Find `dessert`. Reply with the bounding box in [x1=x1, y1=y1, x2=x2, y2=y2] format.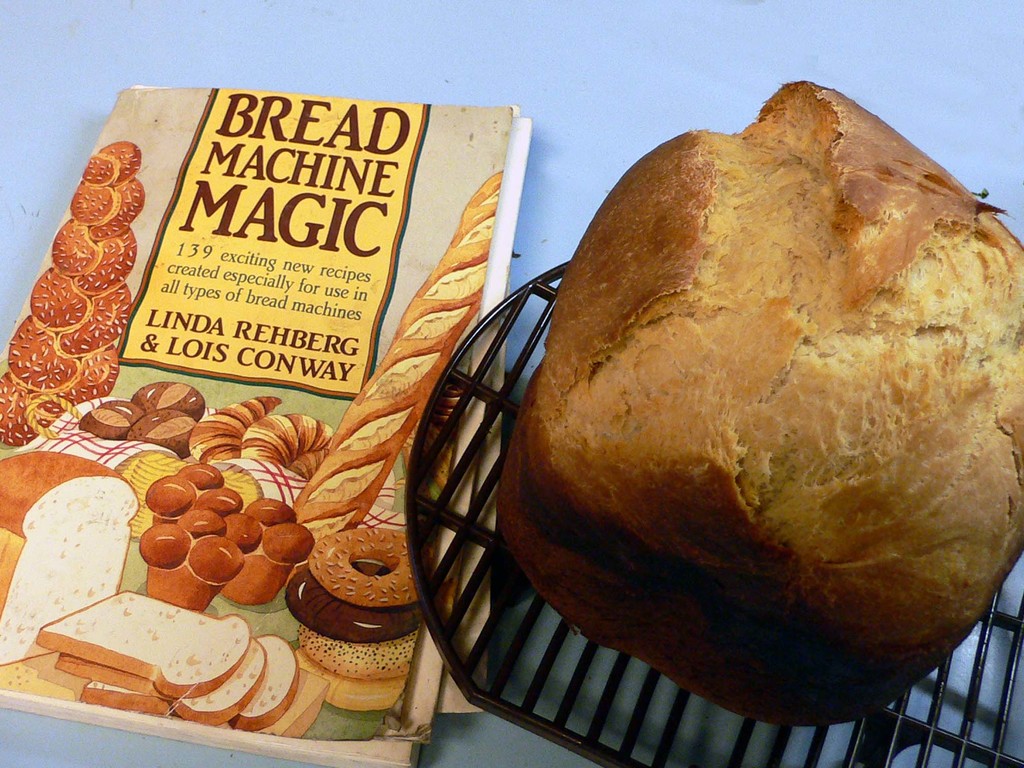
[x1=278, y1=534, x2=413, y2=711].
